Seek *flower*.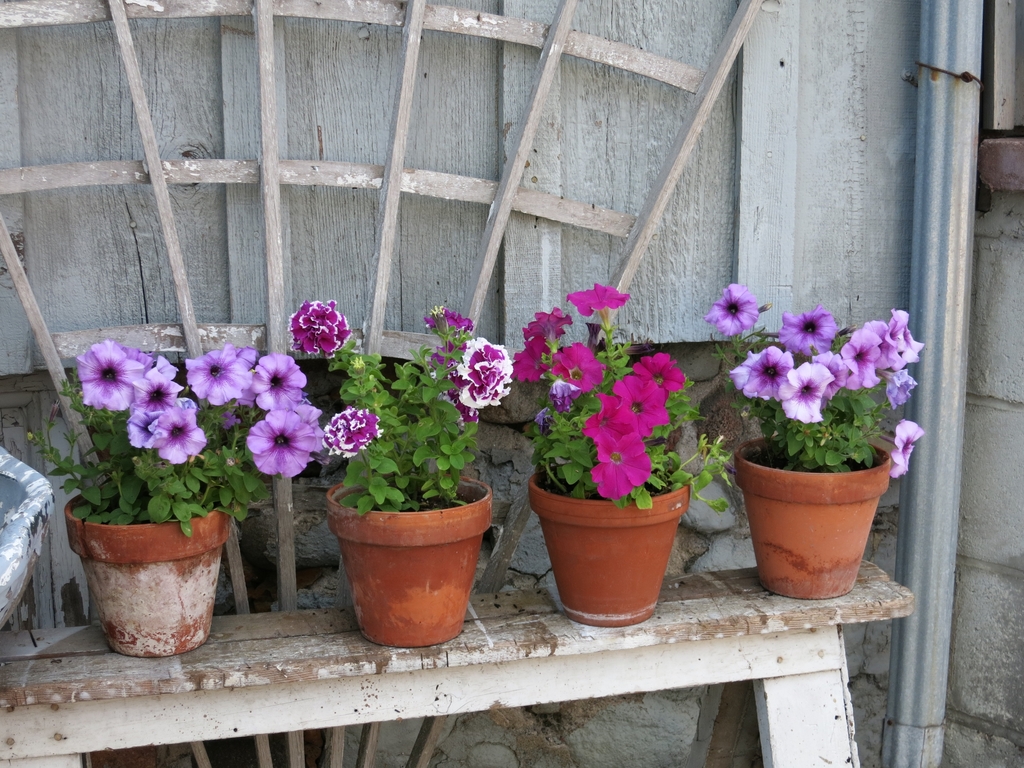
locate(535, 406, 551, 431).
